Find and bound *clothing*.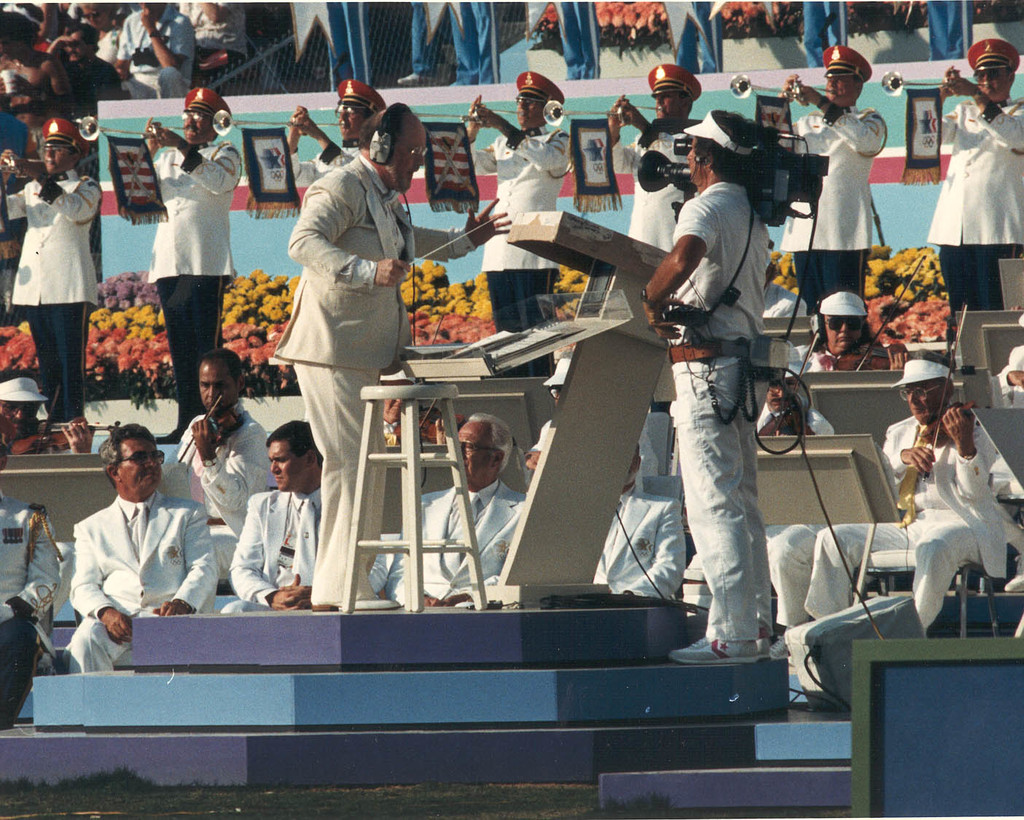
Bound: [152,90,247,432].
